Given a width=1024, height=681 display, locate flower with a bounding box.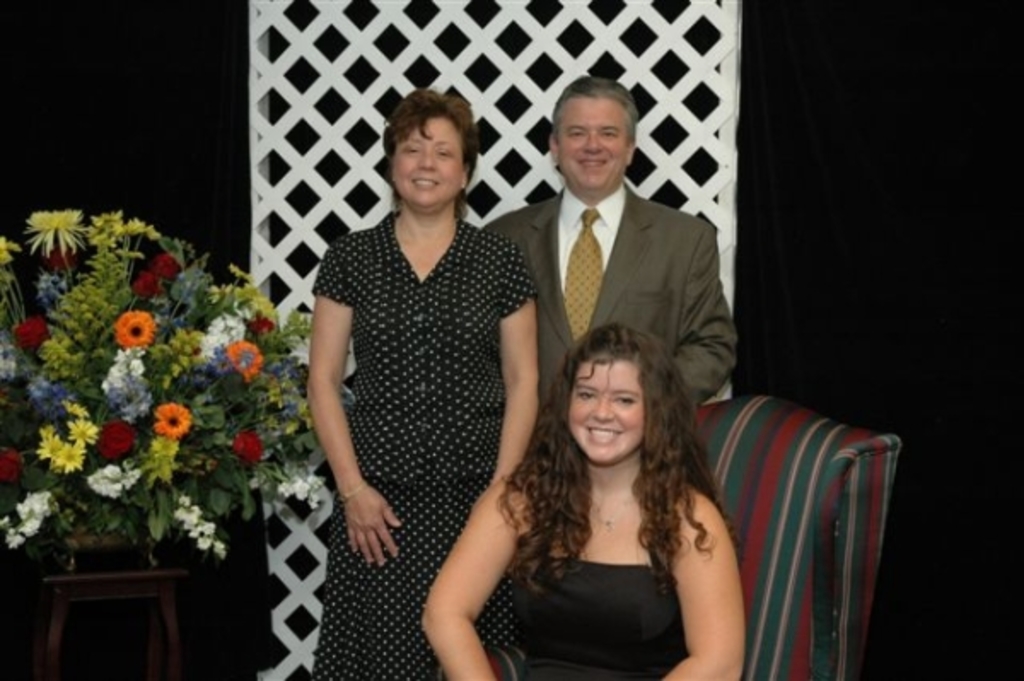
Located: select_region(109, 309, 155, 348).
